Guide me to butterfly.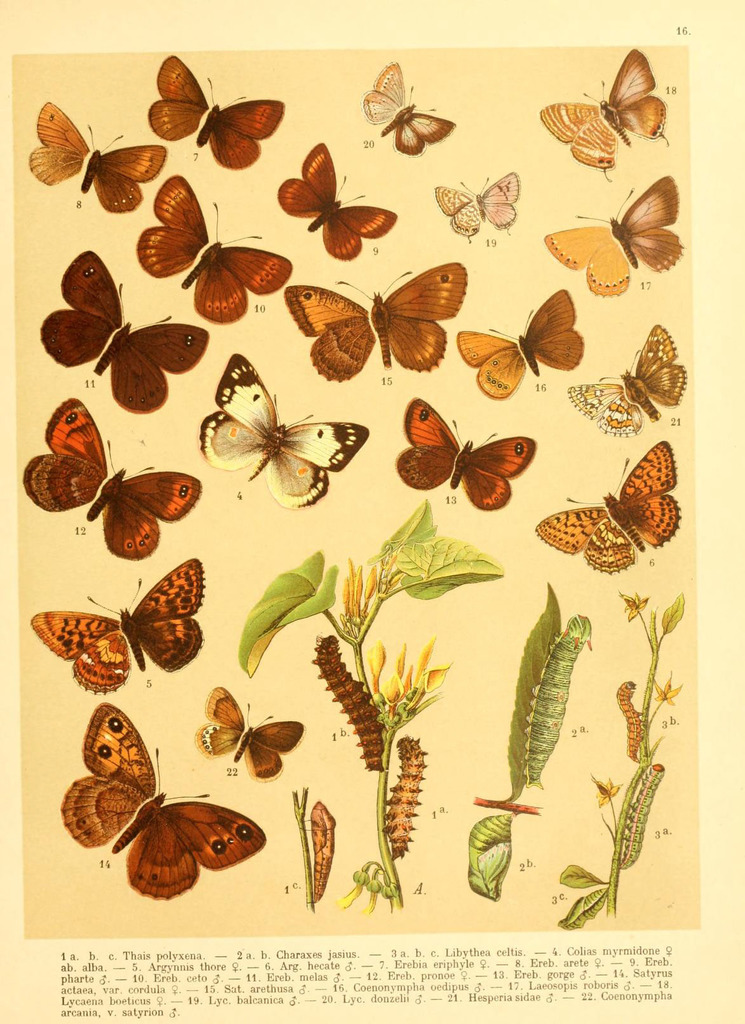
Guidance: region(33, 250, 208, 412).
